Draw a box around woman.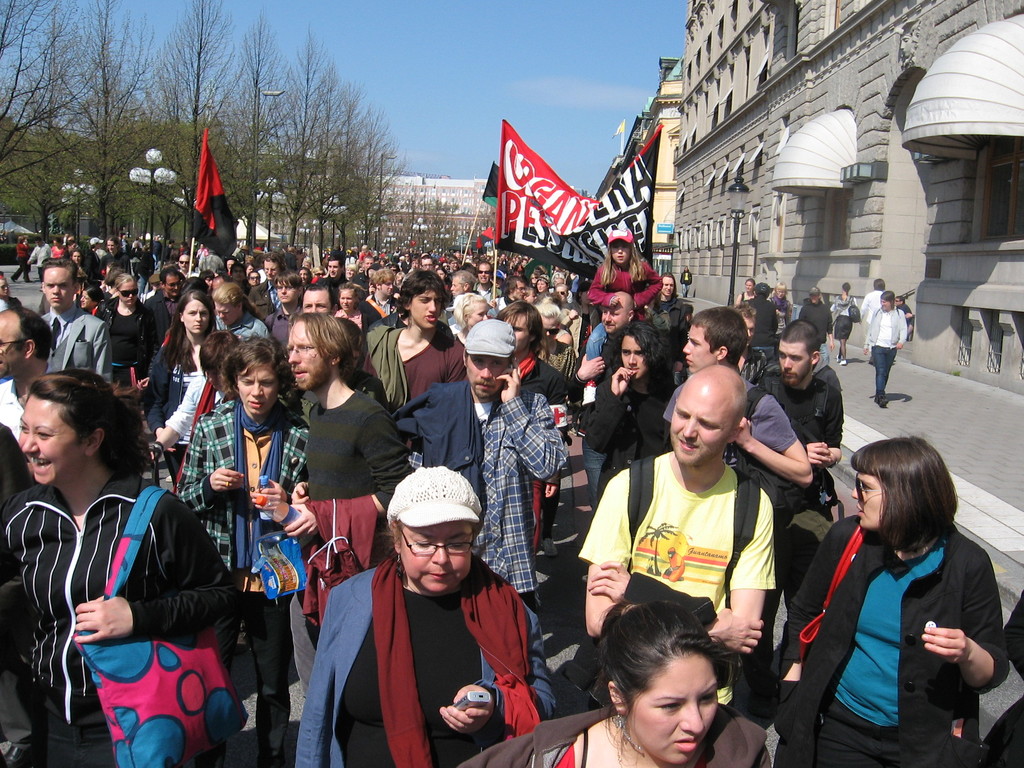
143 287 223 484.
